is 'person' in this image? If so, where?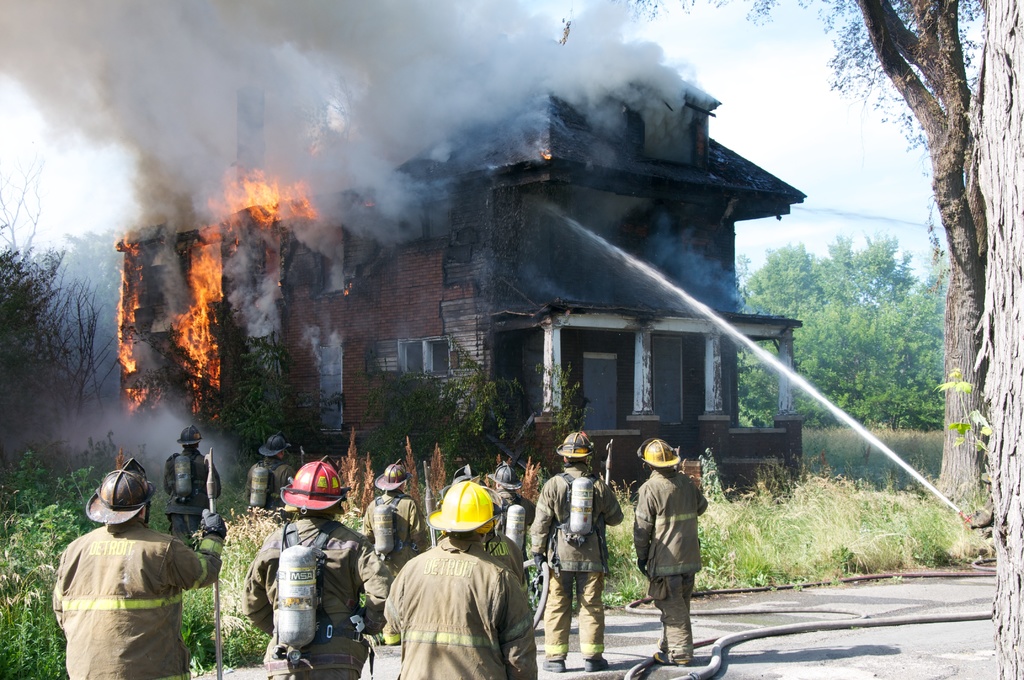
Yes, at <bbox>964, 465, 1001, 549</bbox>.
